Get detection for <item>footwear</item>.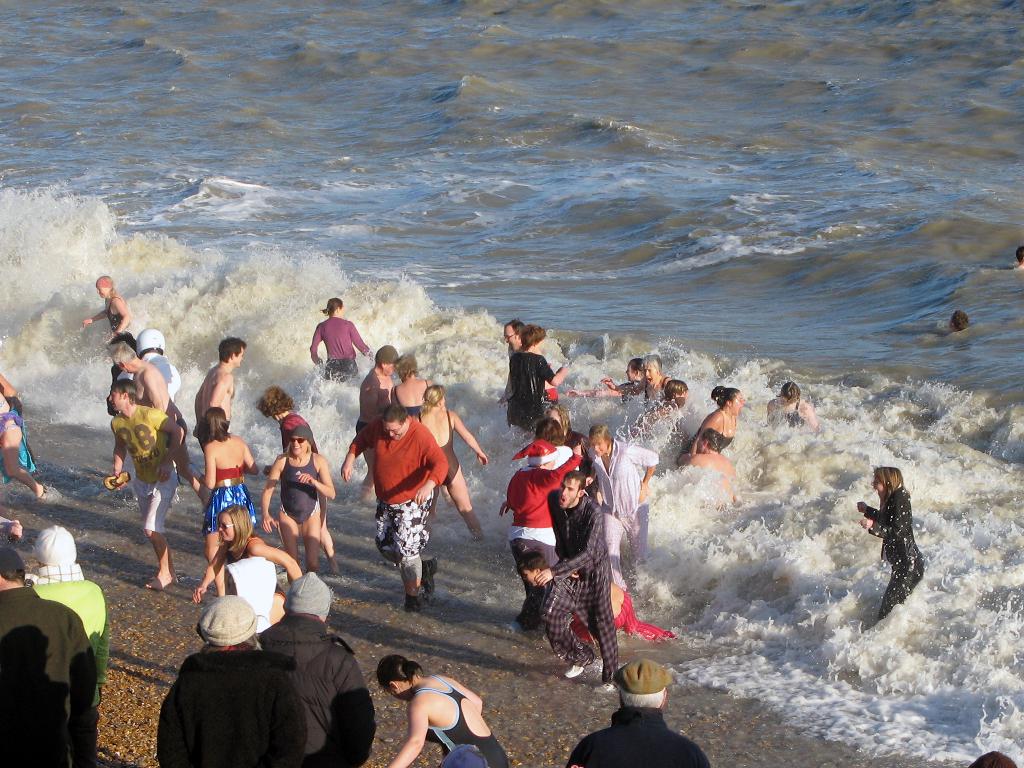
Detection: x1=404, y1=596, x2=419, y2=618.
